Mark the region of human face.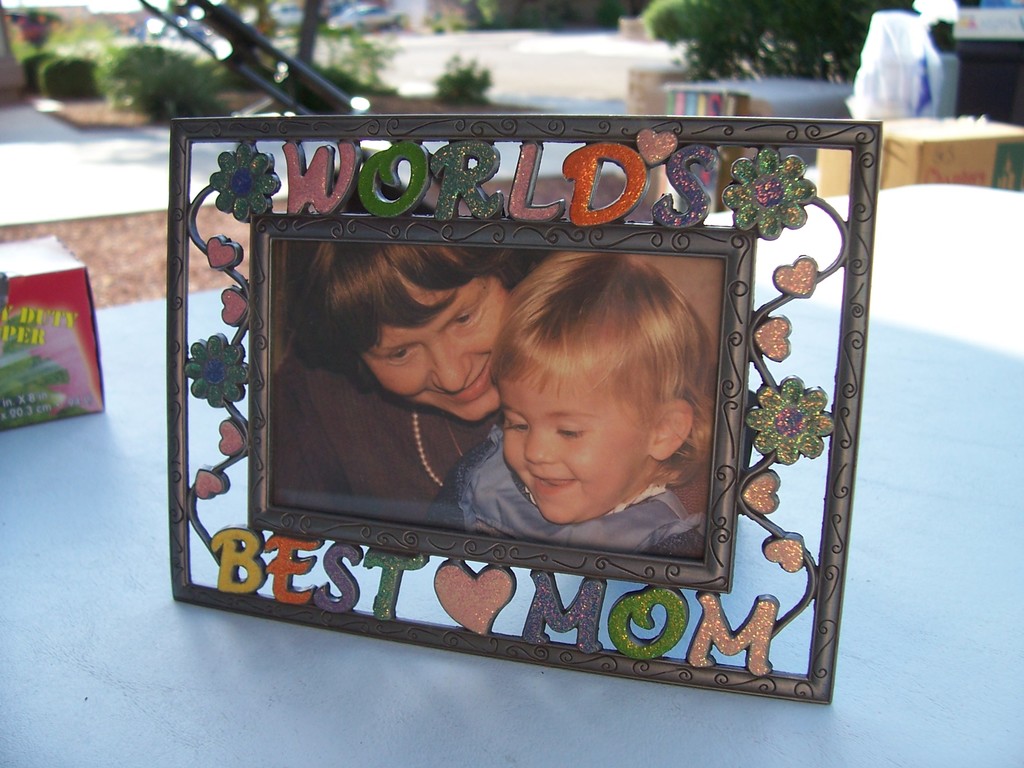
Region: (361, 250, 509, 419).
